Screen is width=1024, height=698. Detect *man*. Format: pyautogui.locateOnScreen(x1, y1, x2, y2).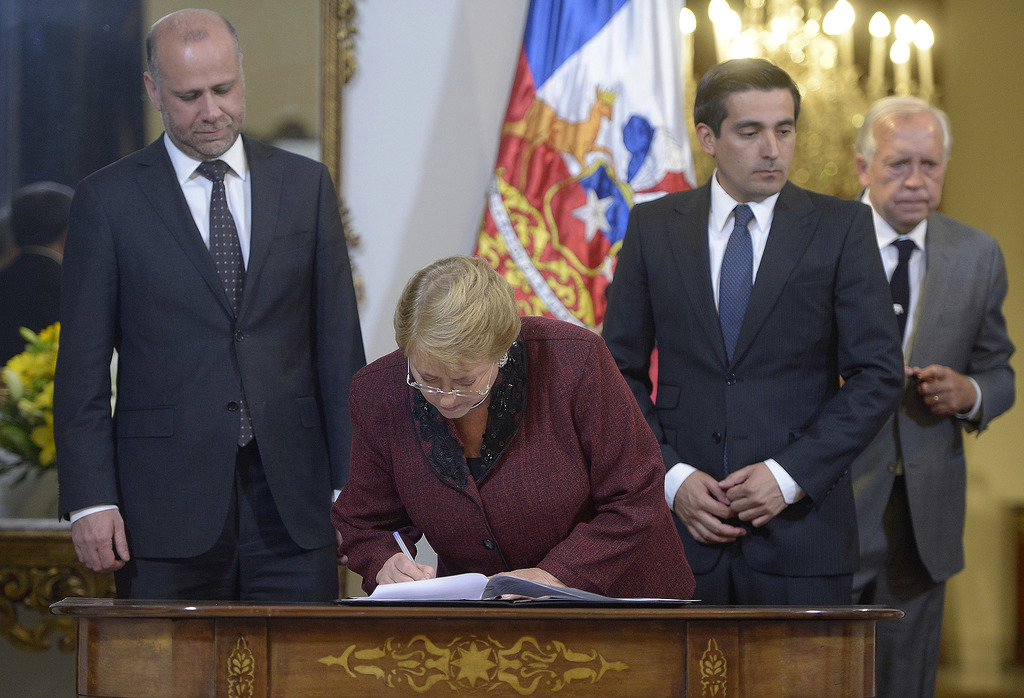
pyautogui.locateOnScreen(49, 8, 378, 597).
